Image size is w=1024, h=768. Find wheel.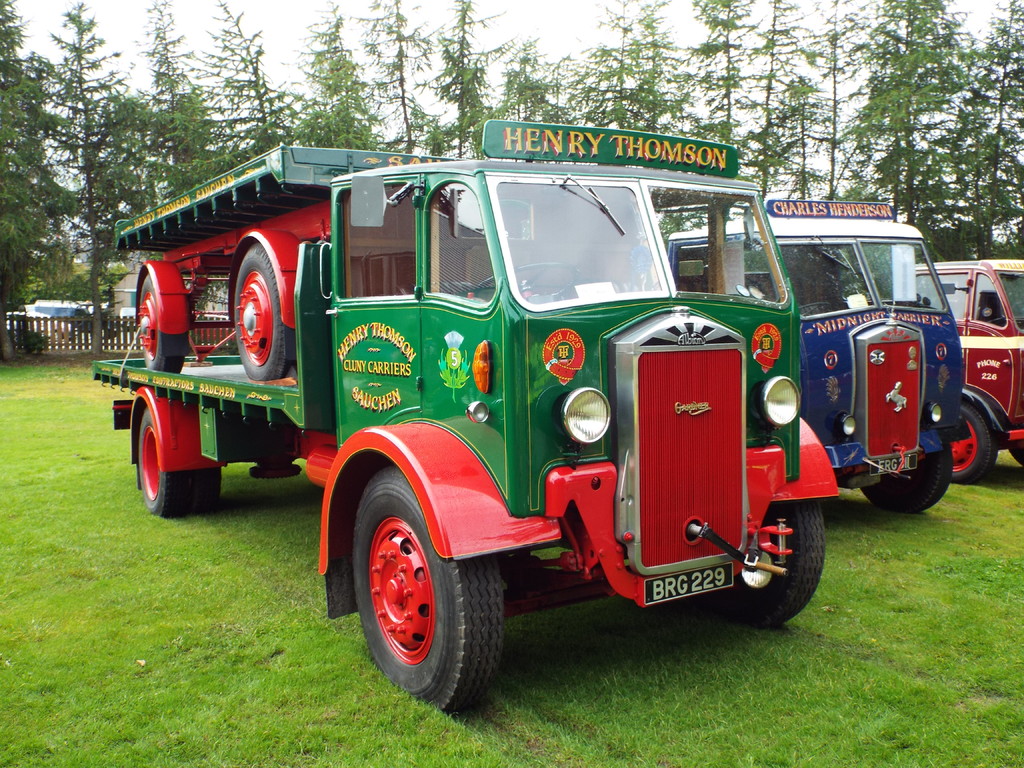
left=470, top=264, right=584, bottom=296.
